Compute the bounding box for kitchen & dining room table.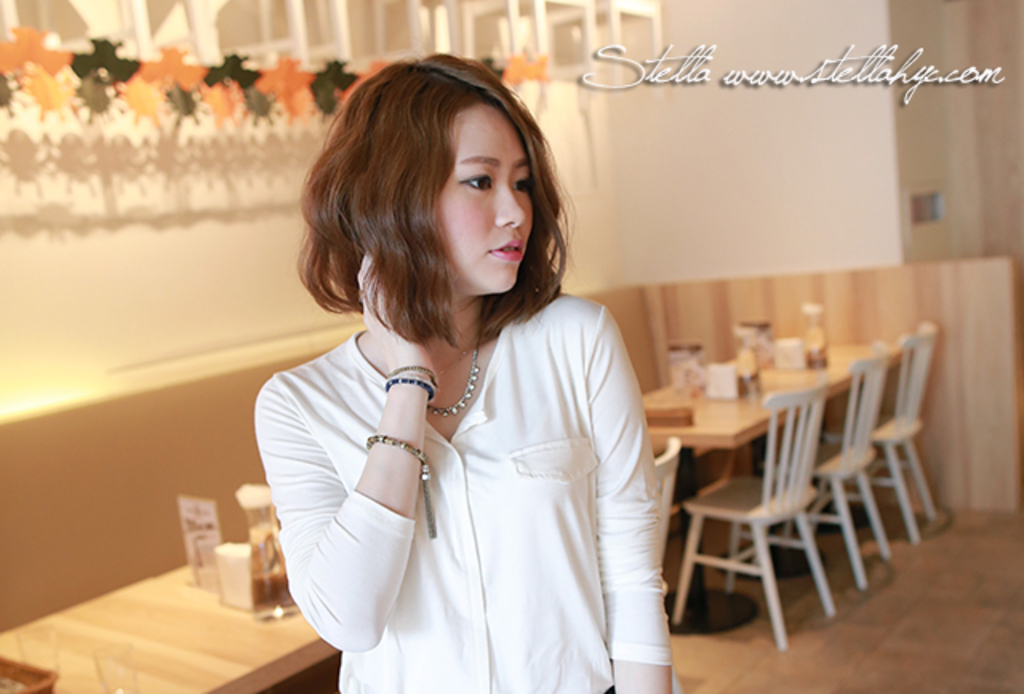
581,325,944,632.
